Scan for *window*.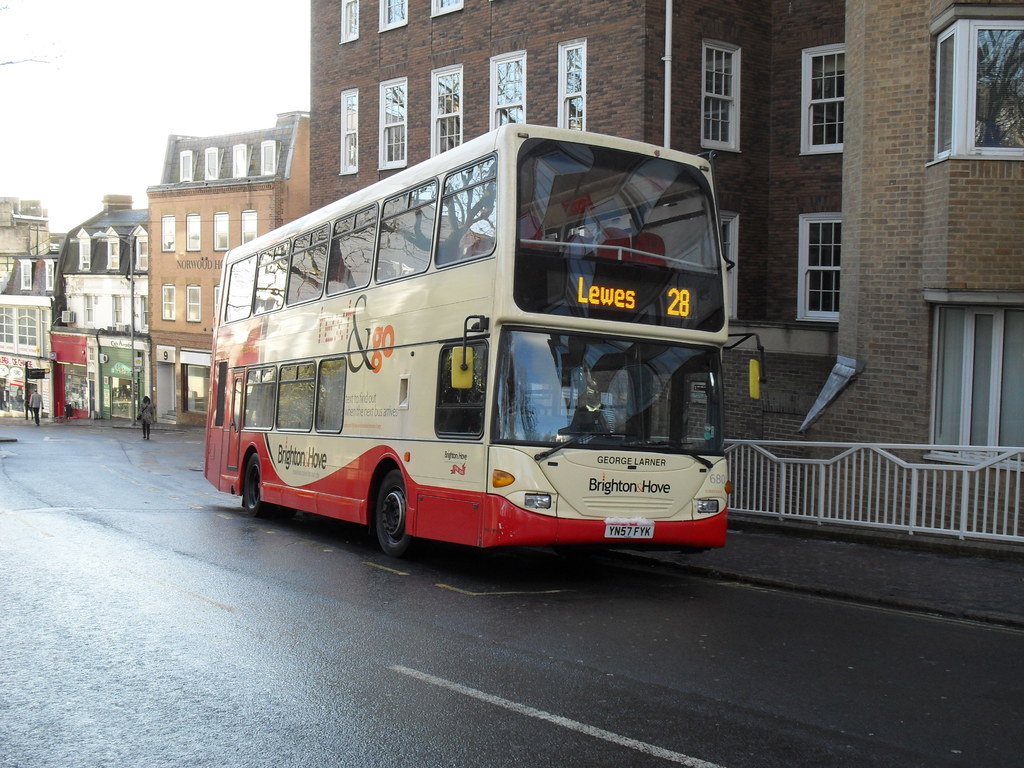
Scan result: (left=806, top=51, right=842, bottom=150).
